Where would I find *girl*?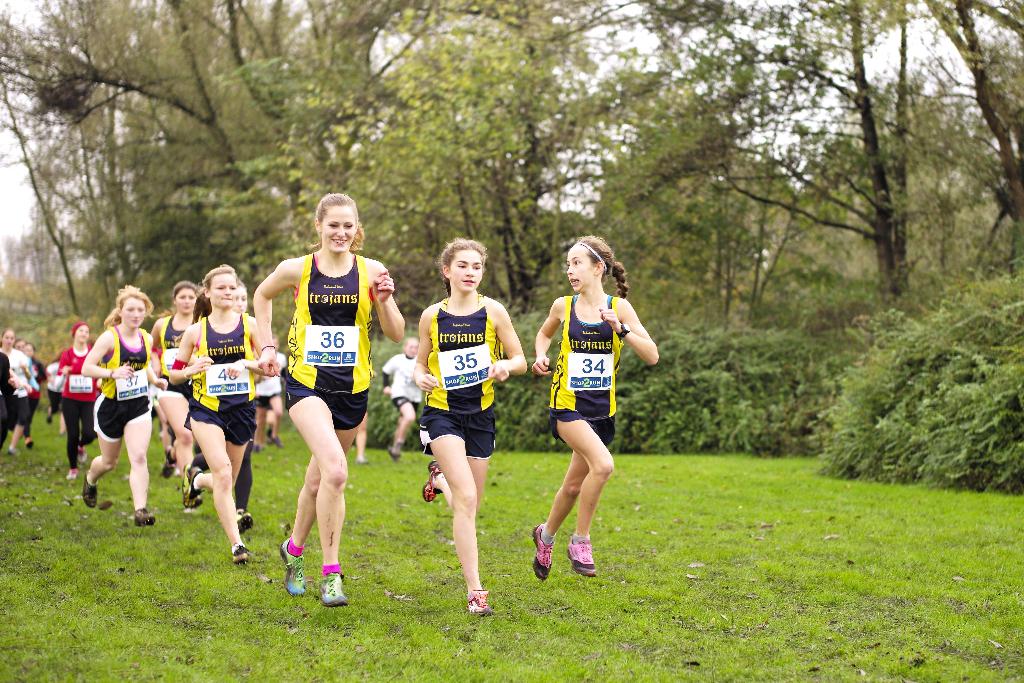
At box(81, 288, 153, 522).
